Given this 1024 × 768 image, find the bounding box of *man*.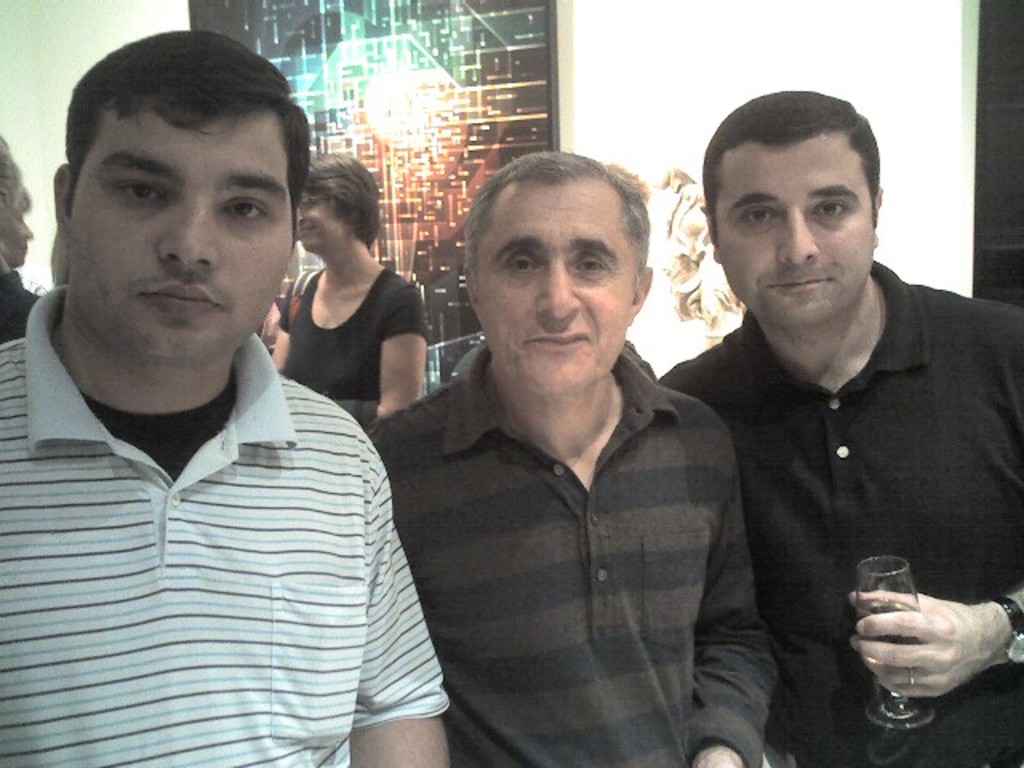
bbox=[0, 26, 461, 766].
